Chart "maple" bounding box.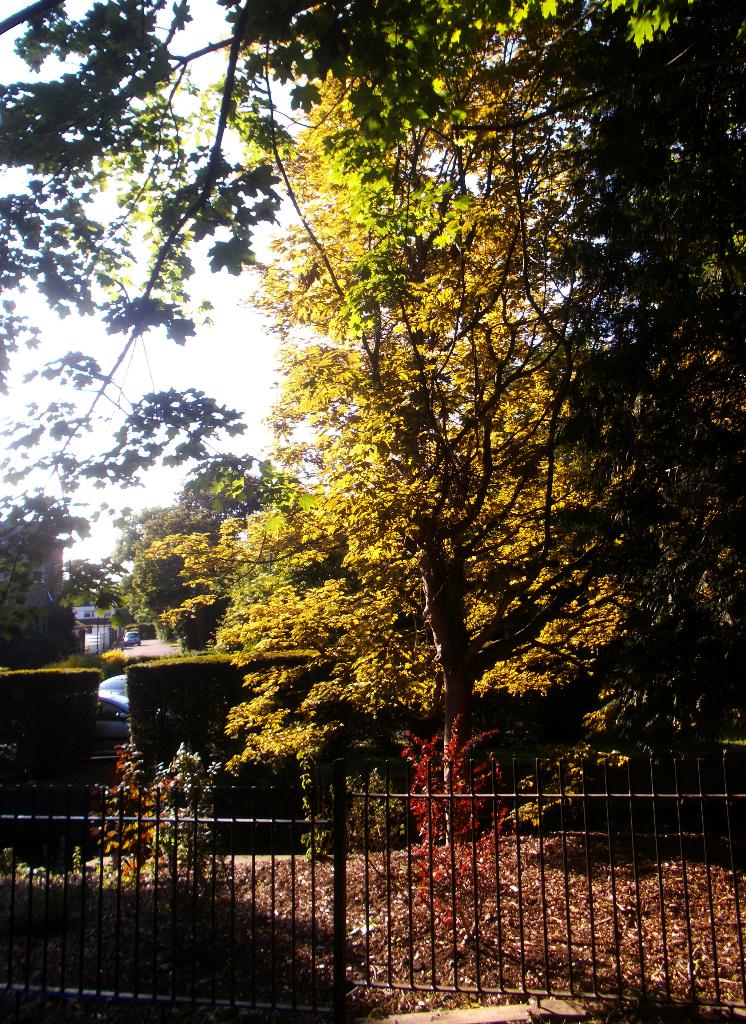
Charted: BBox(213, 64, 624, 804).
